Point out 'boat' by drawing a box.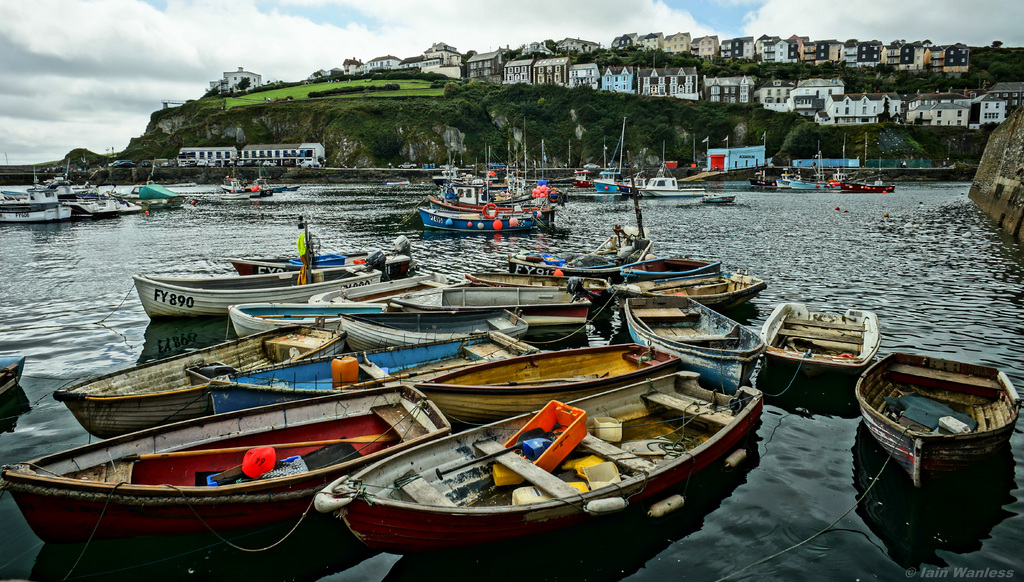
Rect(792, 178, 827, 191).
